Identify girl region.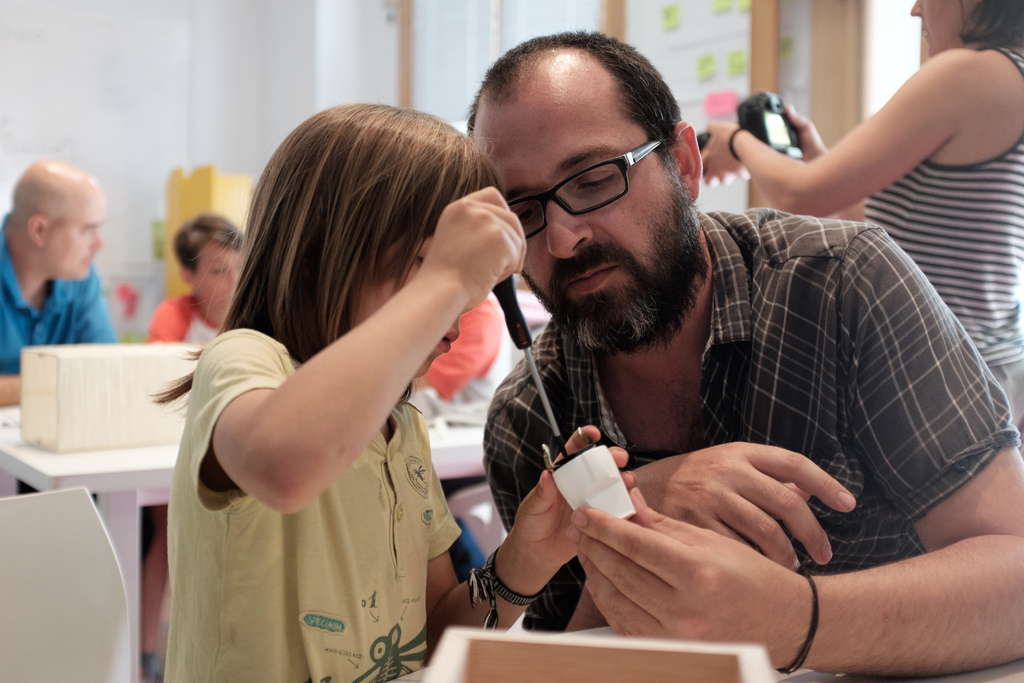
Region: <region>163, 107, 633, 682</region>.
